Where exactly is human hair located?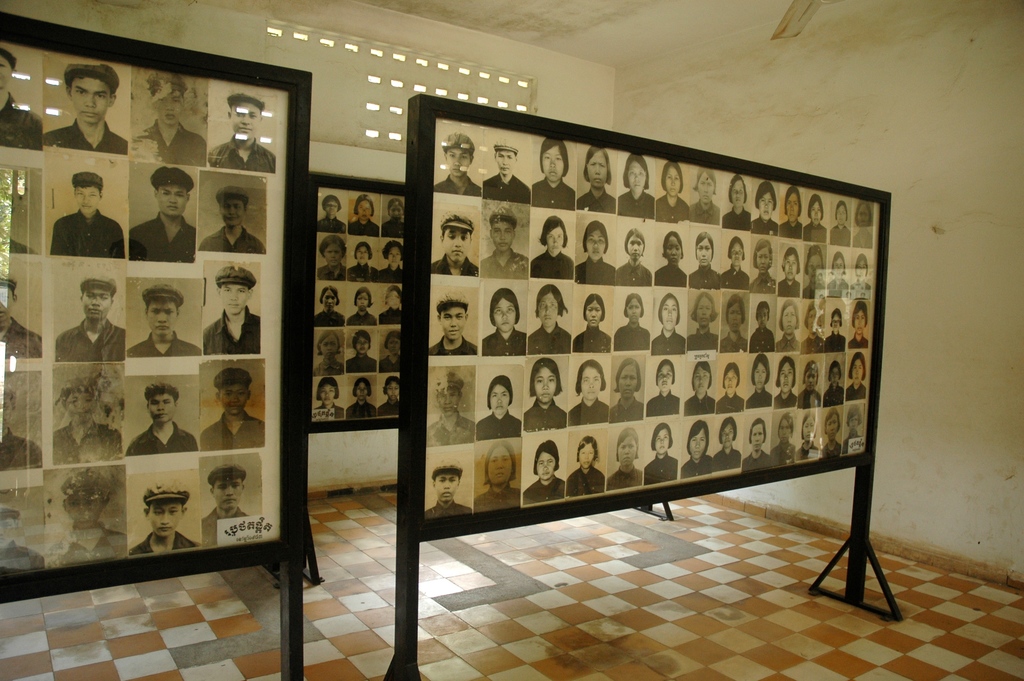
Its bounding box is [left=72, top=172, right=102, bottom=198].
